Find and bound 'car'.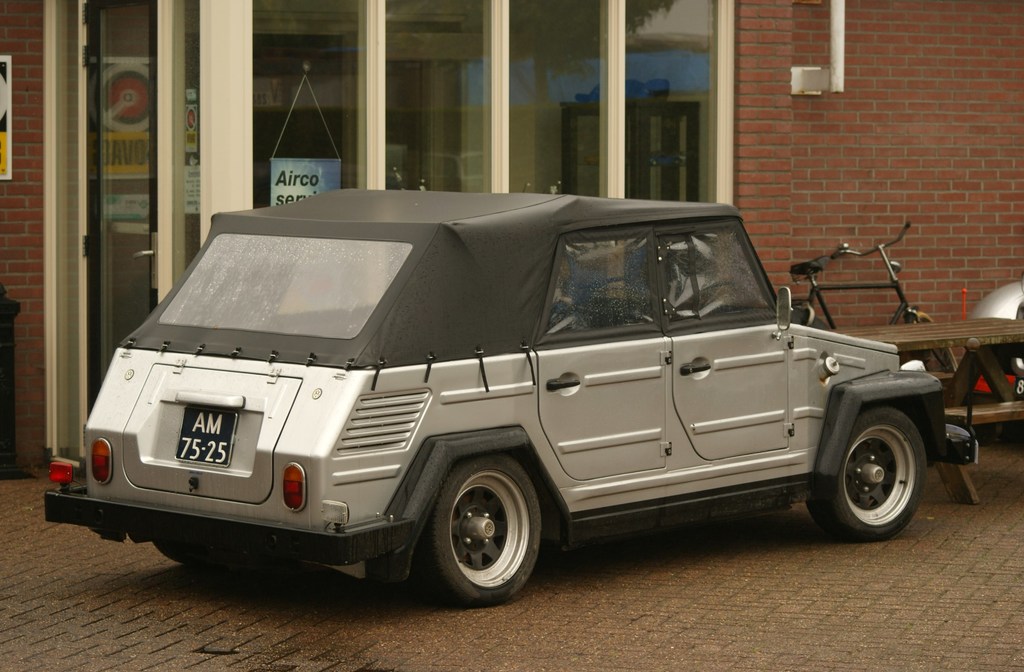
Bound: (x1=36, y1=180, x2=979, y2=603).
